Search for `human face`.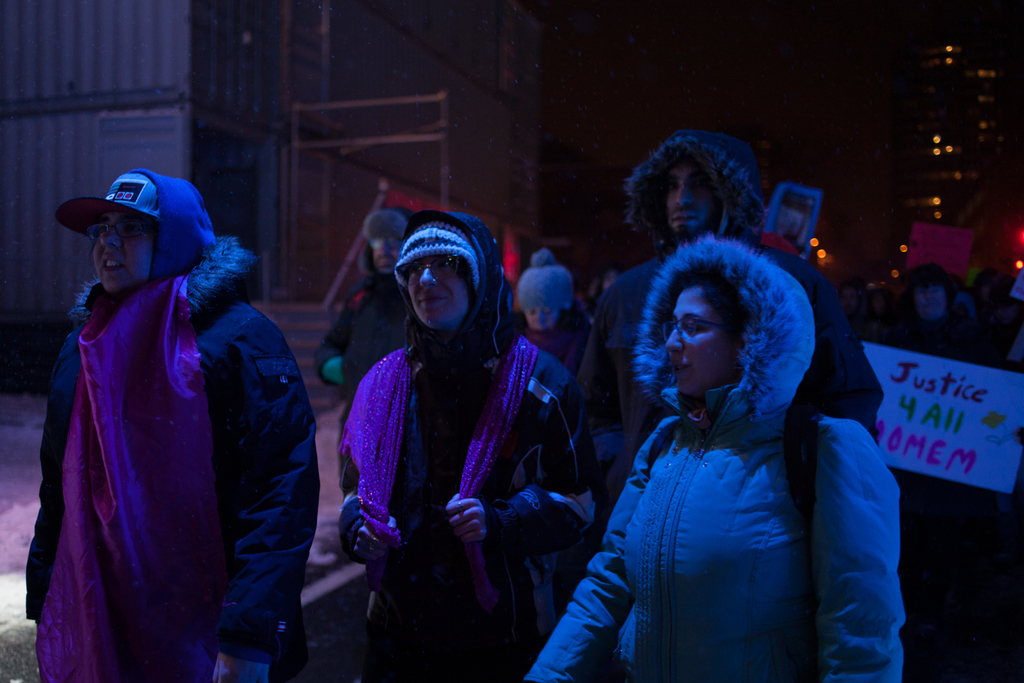
Found at crop(655, 155, 718, 236).
